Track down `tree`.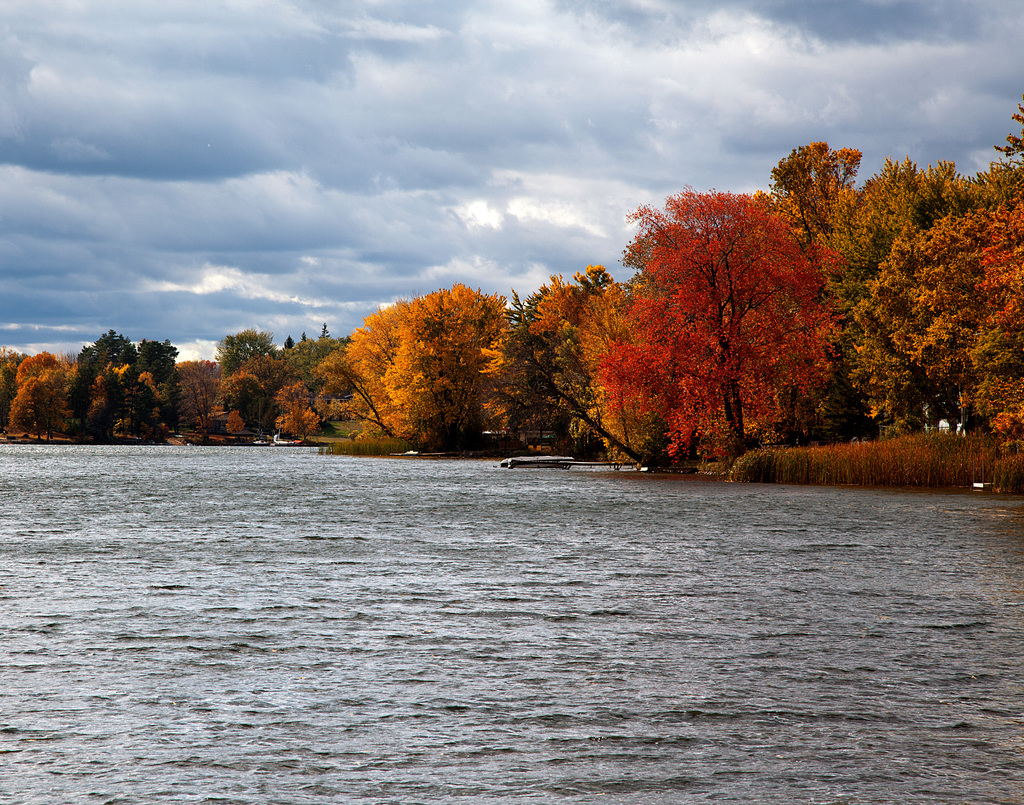
Tracked to 285:327:344:378.
